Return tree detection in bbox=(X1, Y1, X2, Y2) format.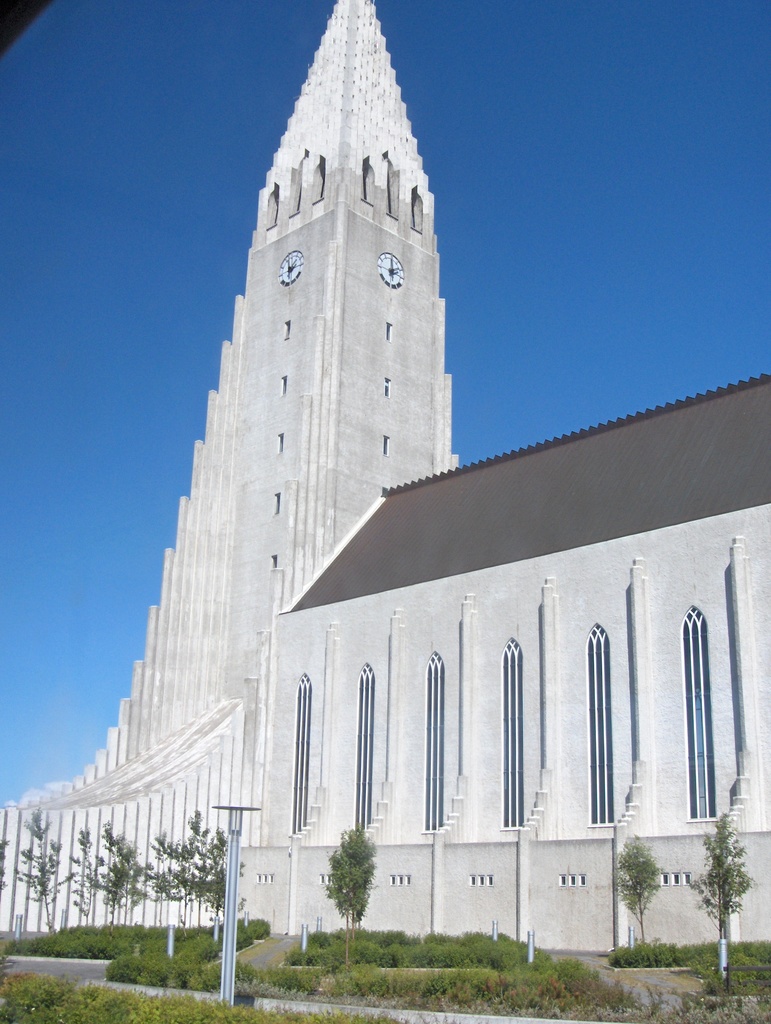
bbox=(321, 819, 384, 940).
